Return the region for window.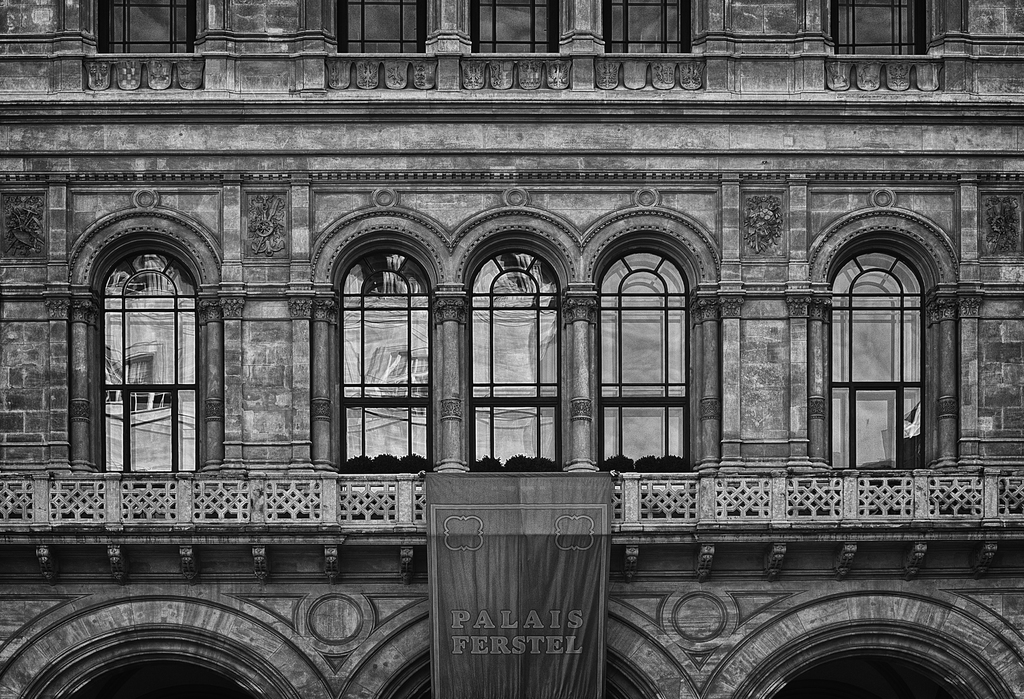
479,0,563,53.
